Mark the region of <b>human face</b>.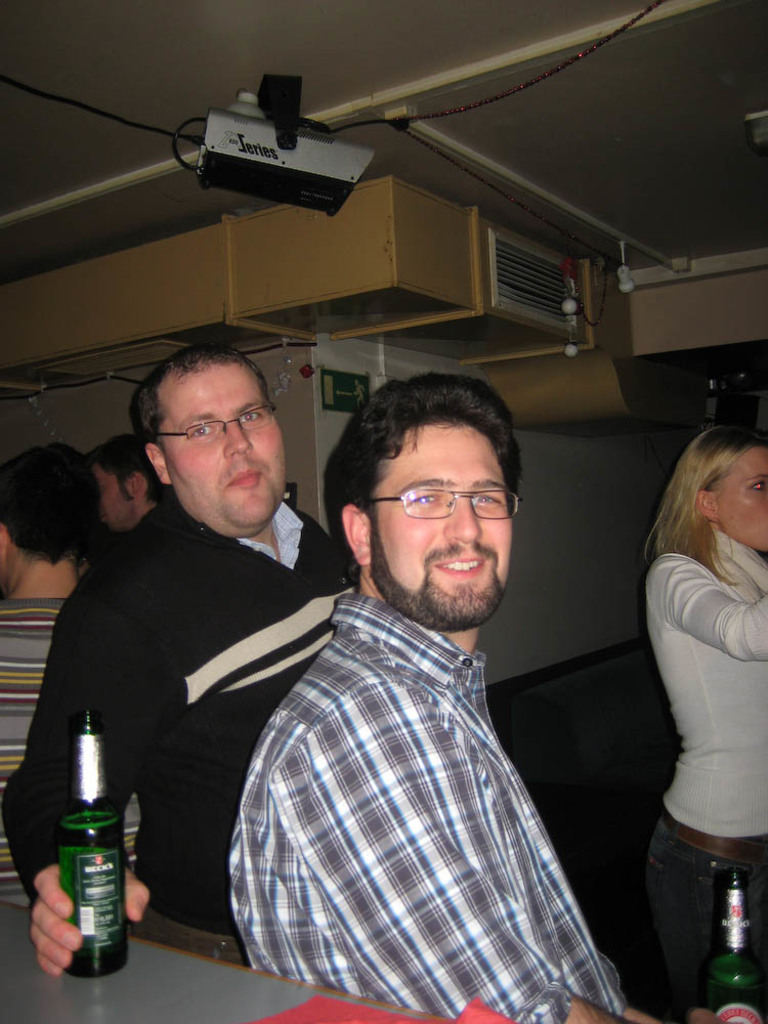
Region: <bbox>720, 450, 767, 555</bbox>.
